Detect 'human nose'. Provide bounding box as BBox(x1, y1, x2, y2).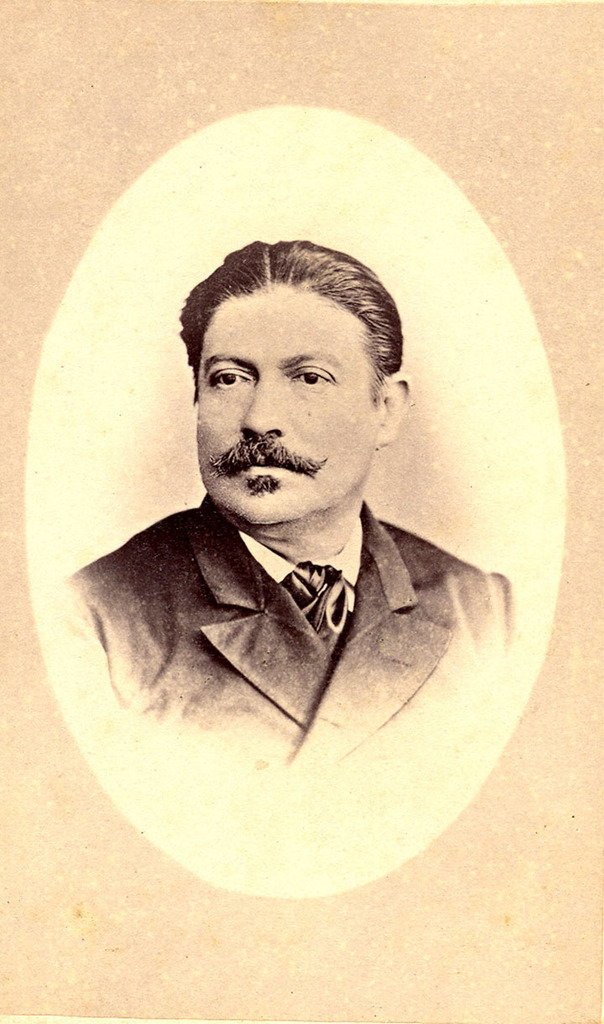
BBox(239, 378, 284, 438).
